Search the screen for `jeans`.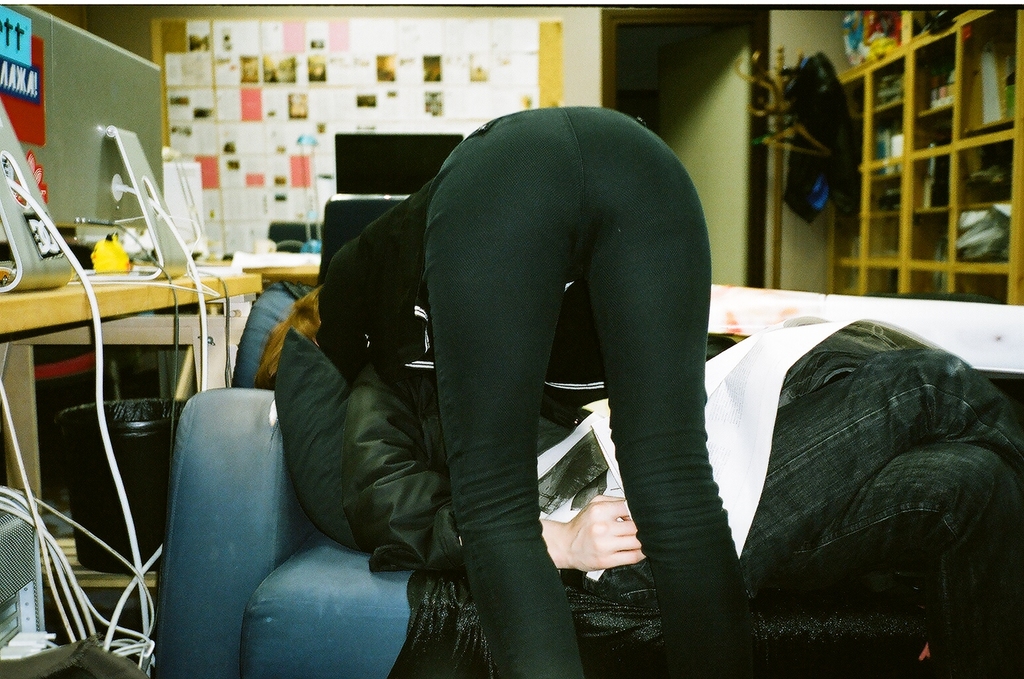
Found at [415, 111, 756, 673].
